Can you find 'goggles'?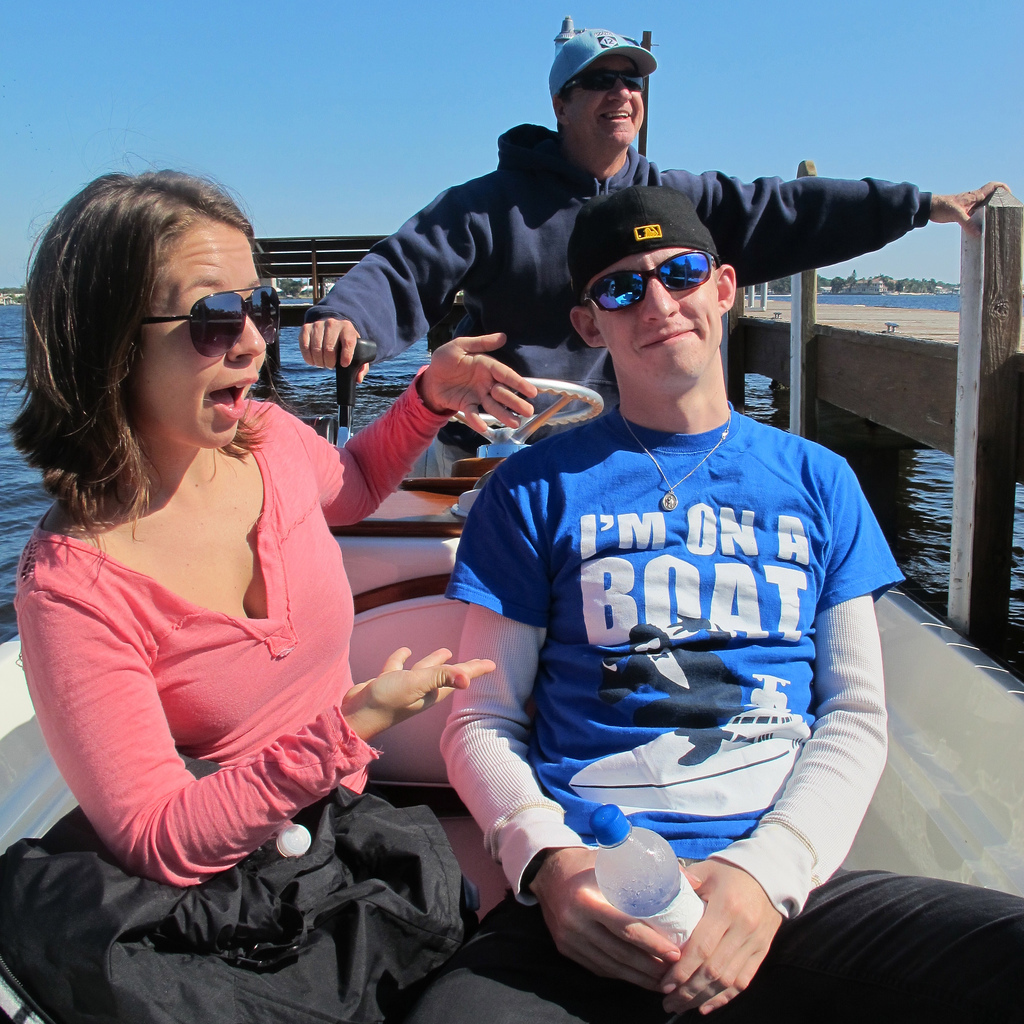
Yes, bounding box: bbox=[140, 283, 282, 356].
